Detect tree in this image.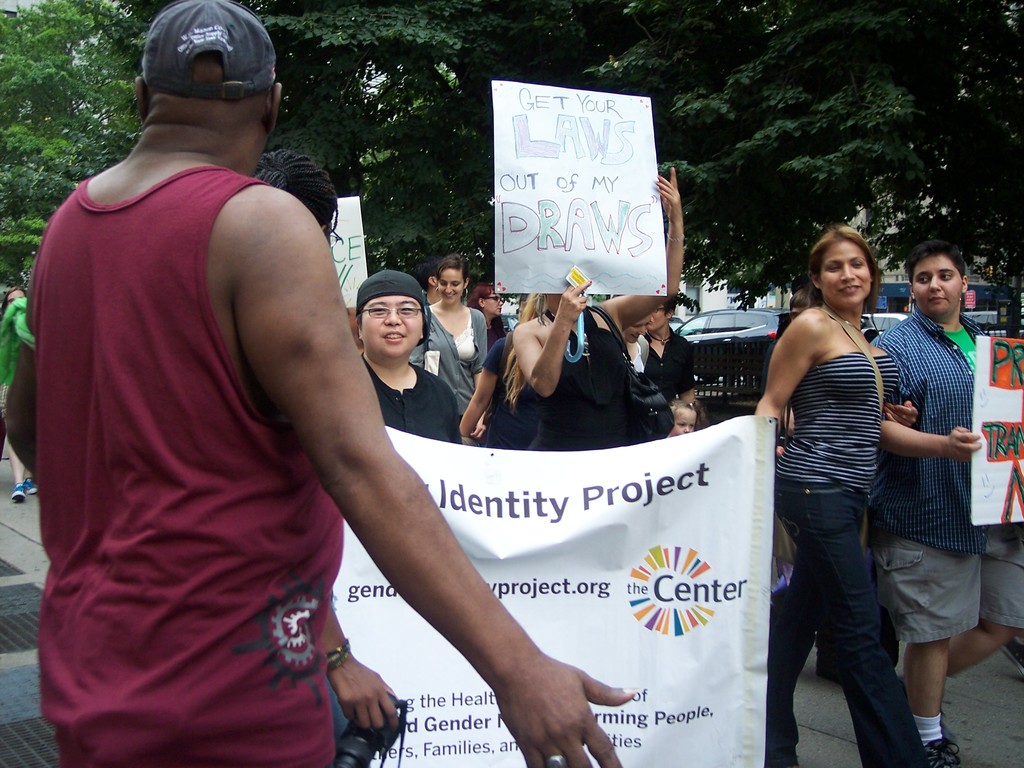
Detection: (0, 0, 1023, 335).
